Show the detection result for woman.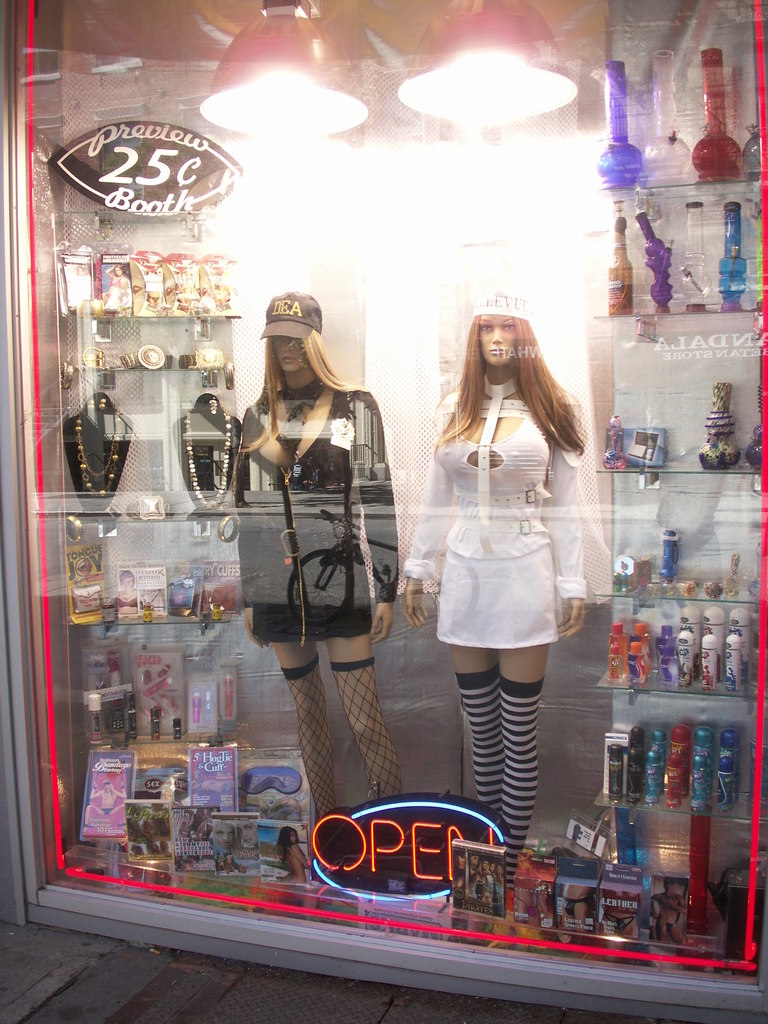
BBox(103, 266, 127, 302).
